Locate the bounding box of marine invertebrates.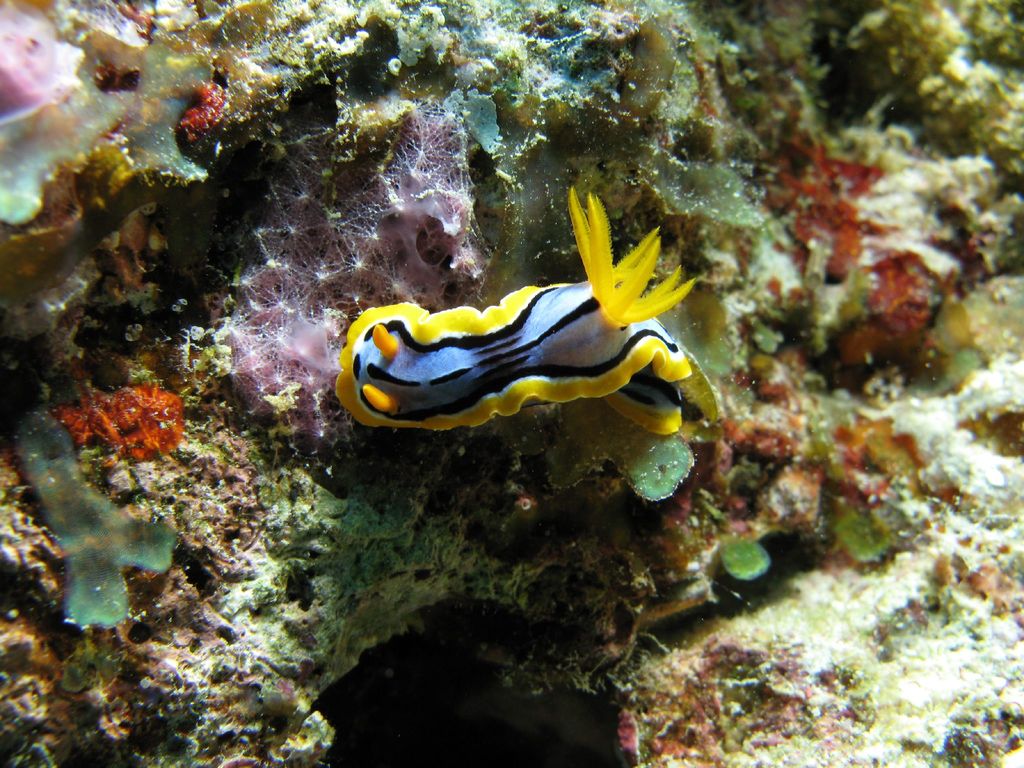
Bounding box: [left=348, top=116, right=737, bottom=470].
